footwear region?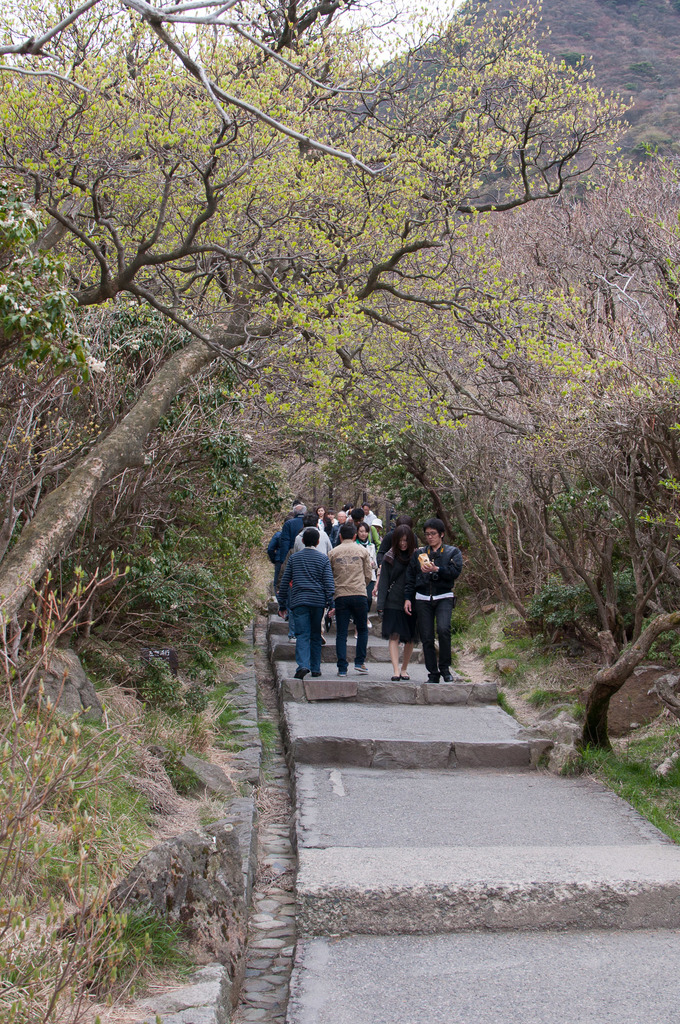
(421,668,440,685)
